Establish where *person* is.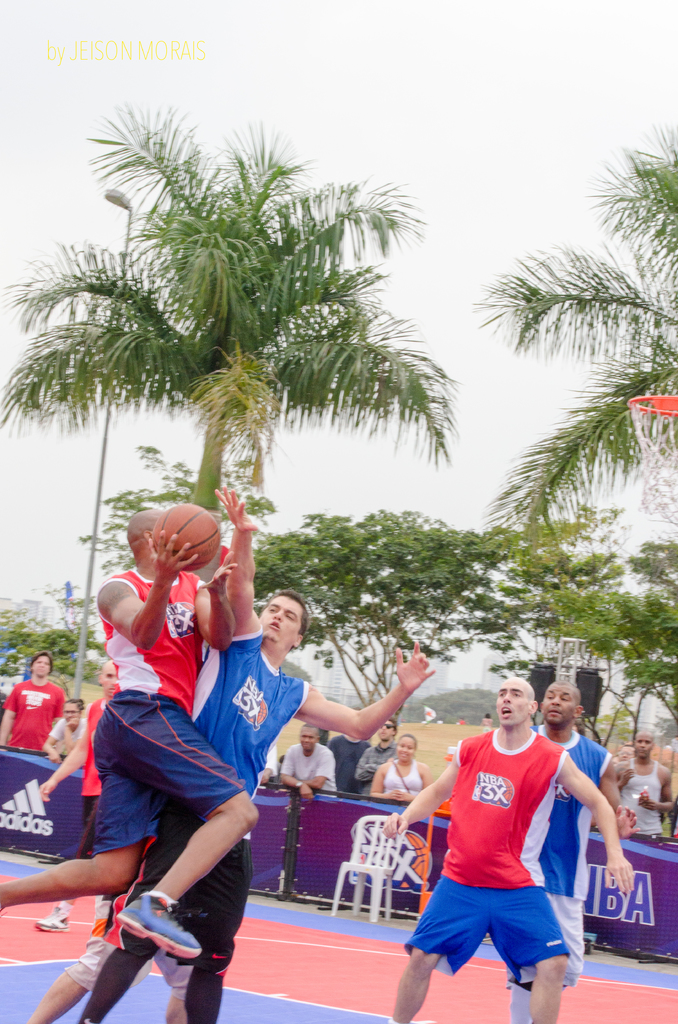
Established at l=29, t=662, r=116, b=929.
